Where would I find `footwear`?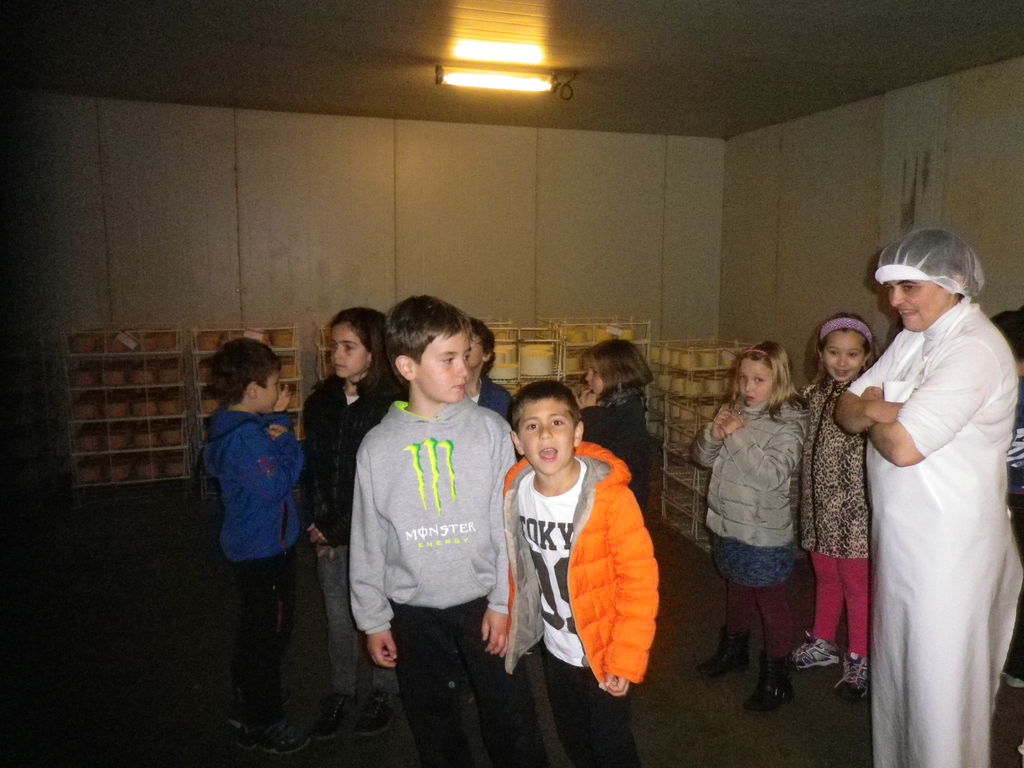
At (227,717,312,756).
